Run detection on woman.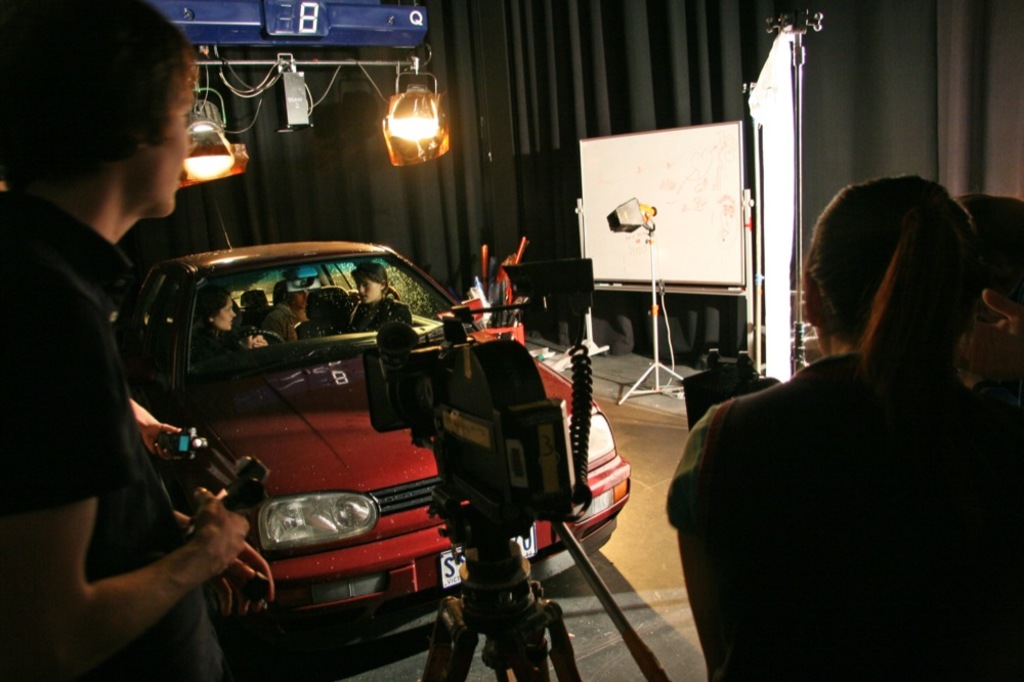
Result: (x1=190, y1=281, x2=266, y2=368).
